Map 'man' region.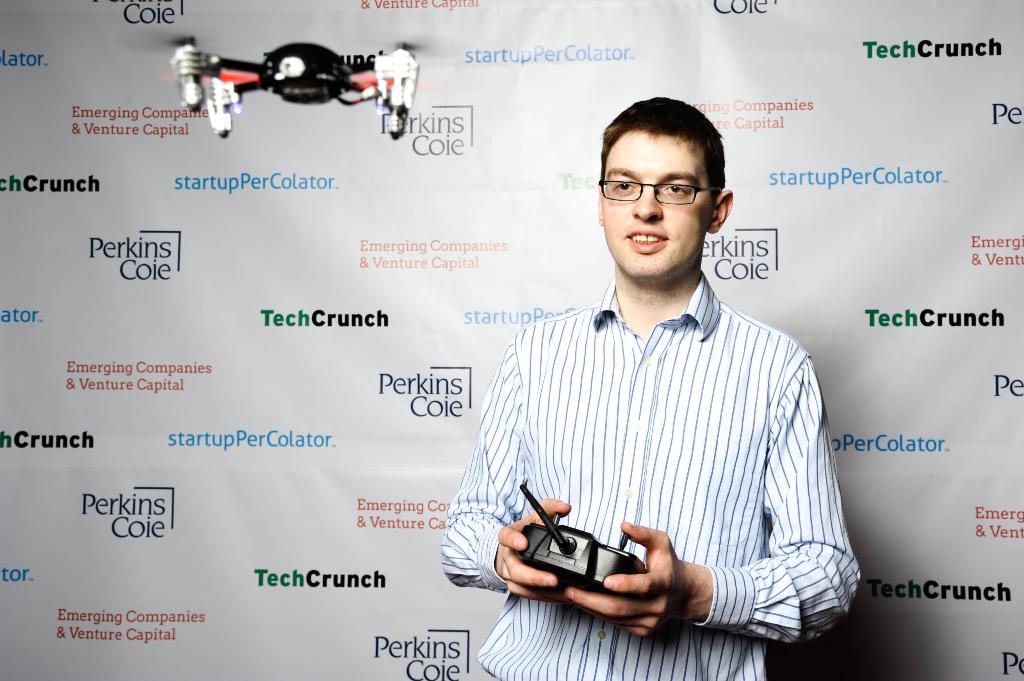
Mapped to [x1=450, y1=106, x2=863, y2=657].
